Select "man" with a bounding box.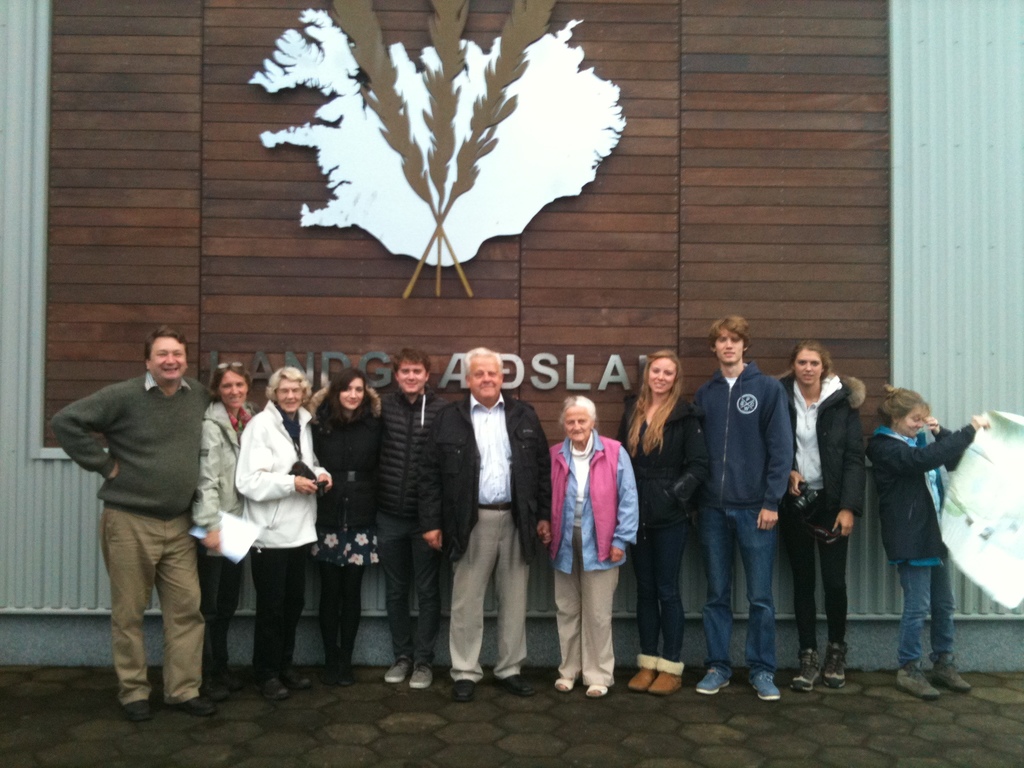
box(45, 325, 220, 716).
